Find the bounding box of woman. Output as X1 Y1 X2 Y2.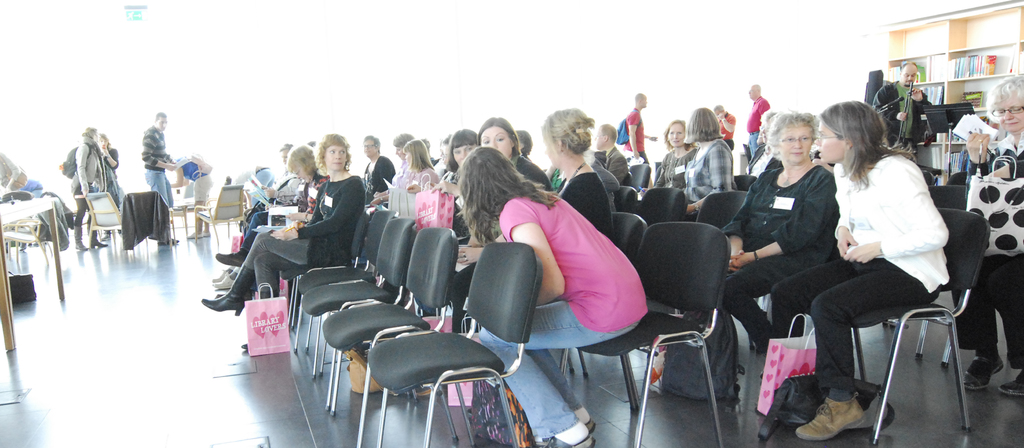
396 134 417 157.
